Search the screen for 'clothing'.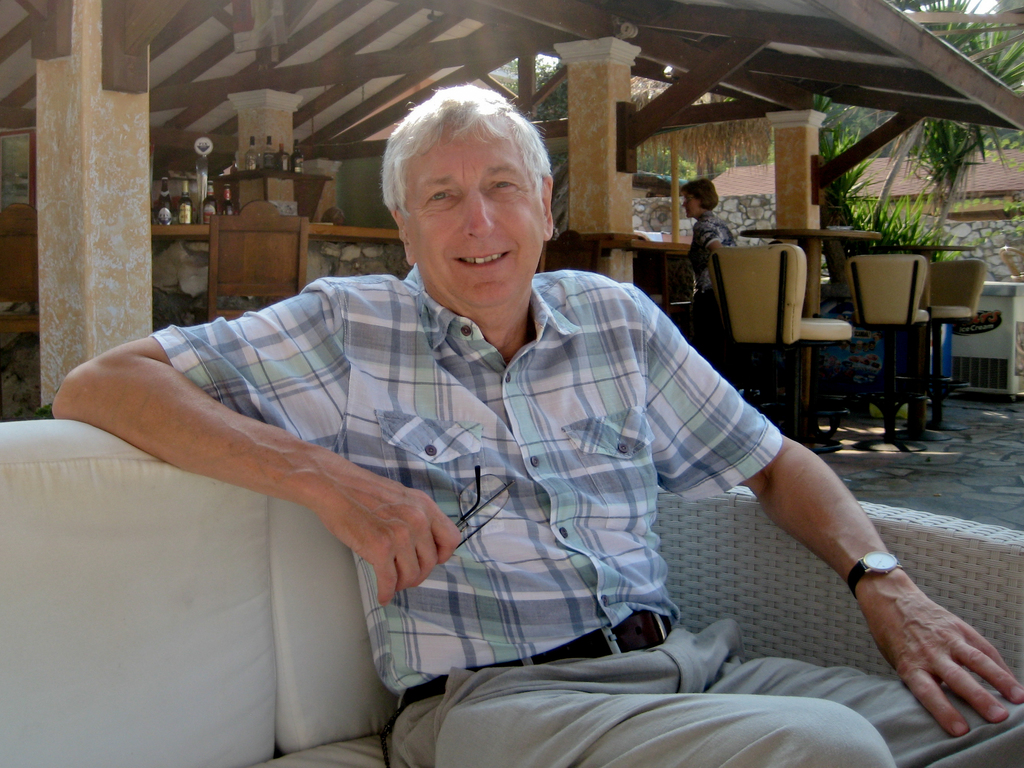
Found at bbox=(682, 214, 740, 322).
